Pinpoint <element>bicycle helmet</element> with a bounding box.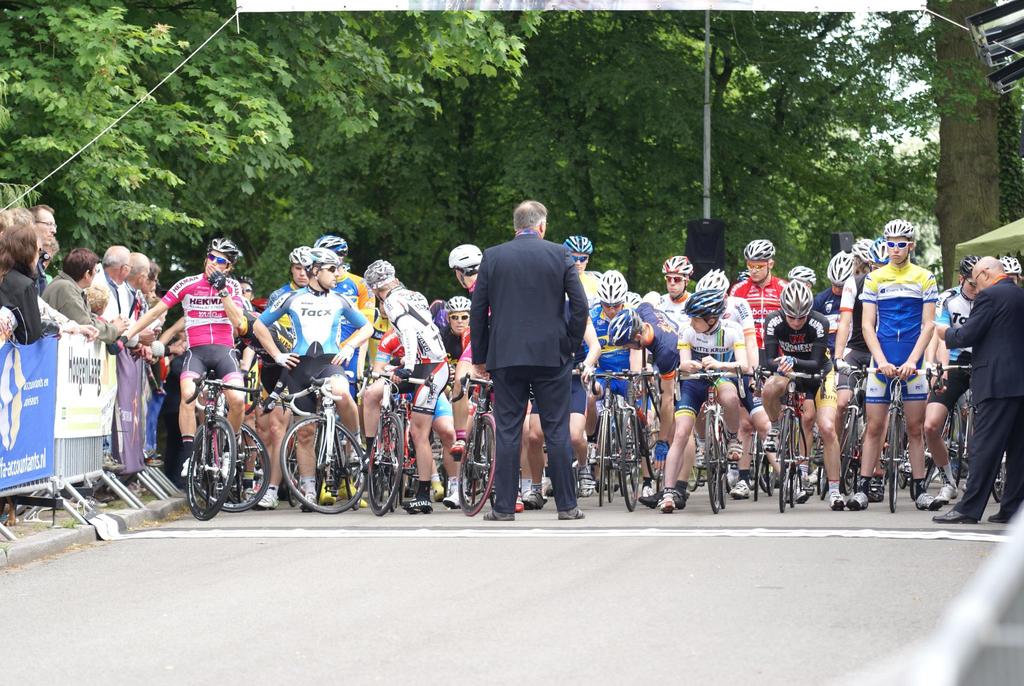
crop(445, 291, 468, 311).
